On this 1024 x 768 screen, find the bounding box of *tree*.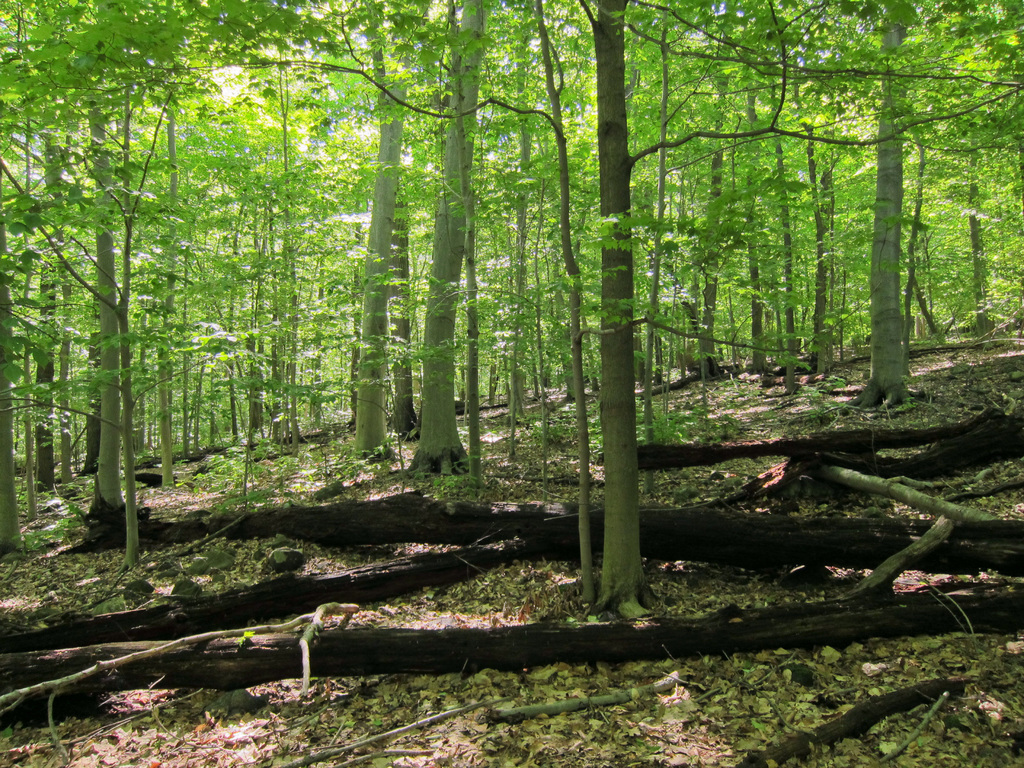
Bounding box: 0/569/1023/746.
